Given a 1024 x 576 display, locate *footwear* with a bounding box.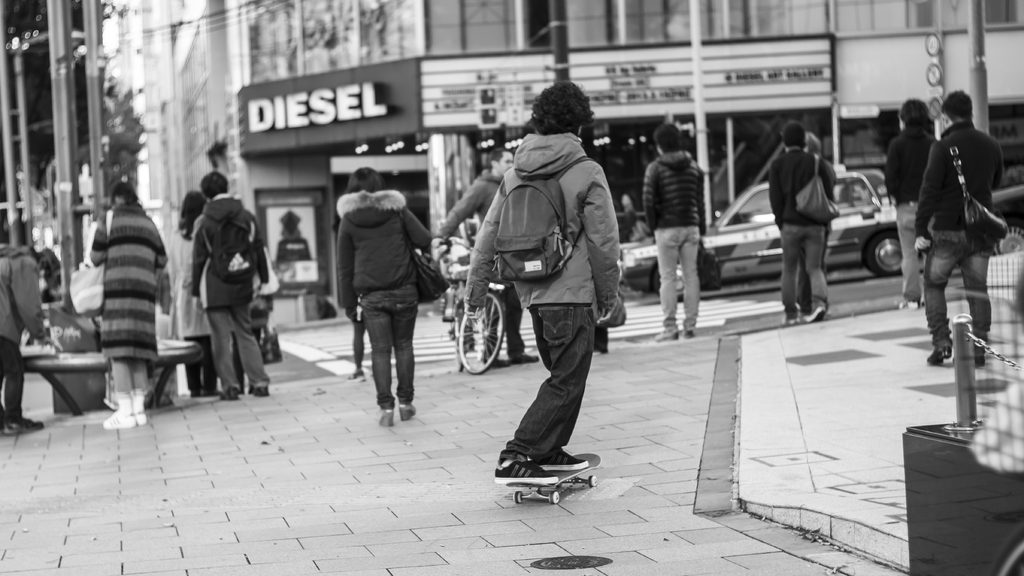
Located: x1=804 y1=304 x2=826 y2=321.
